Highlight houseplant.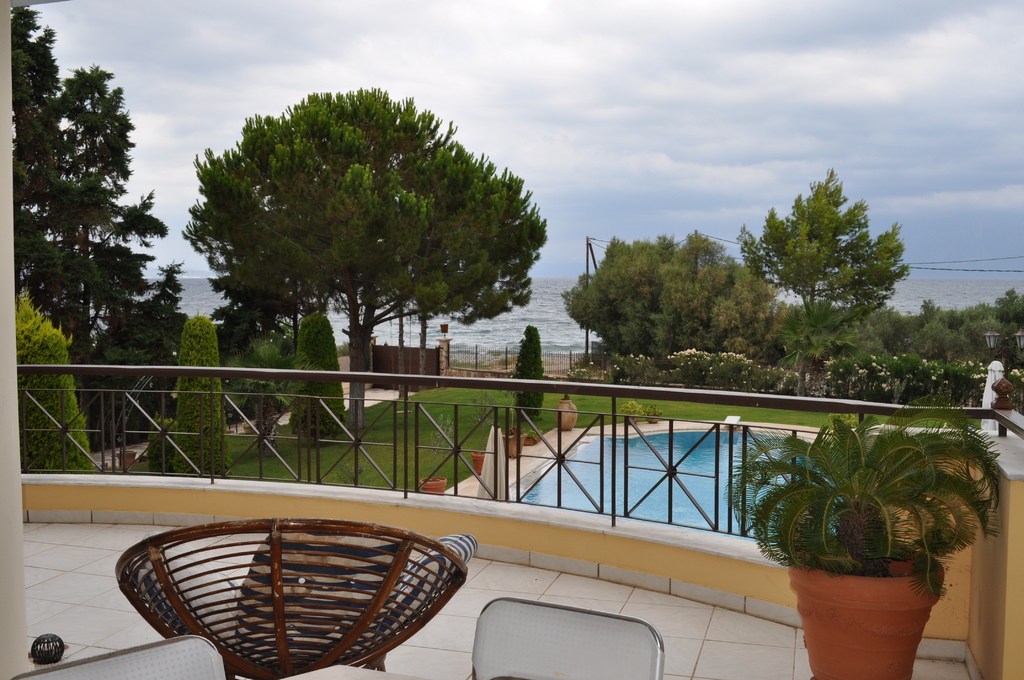
Highlighted region: 467, 383, 505, 482.
